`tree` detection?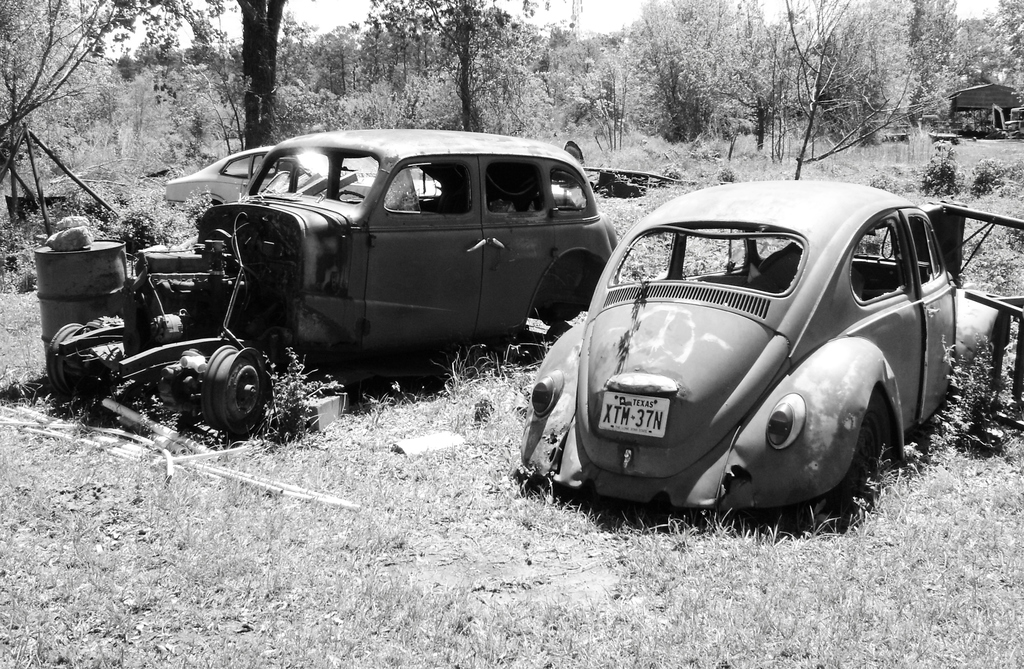
[118, 49, 133, 81]
